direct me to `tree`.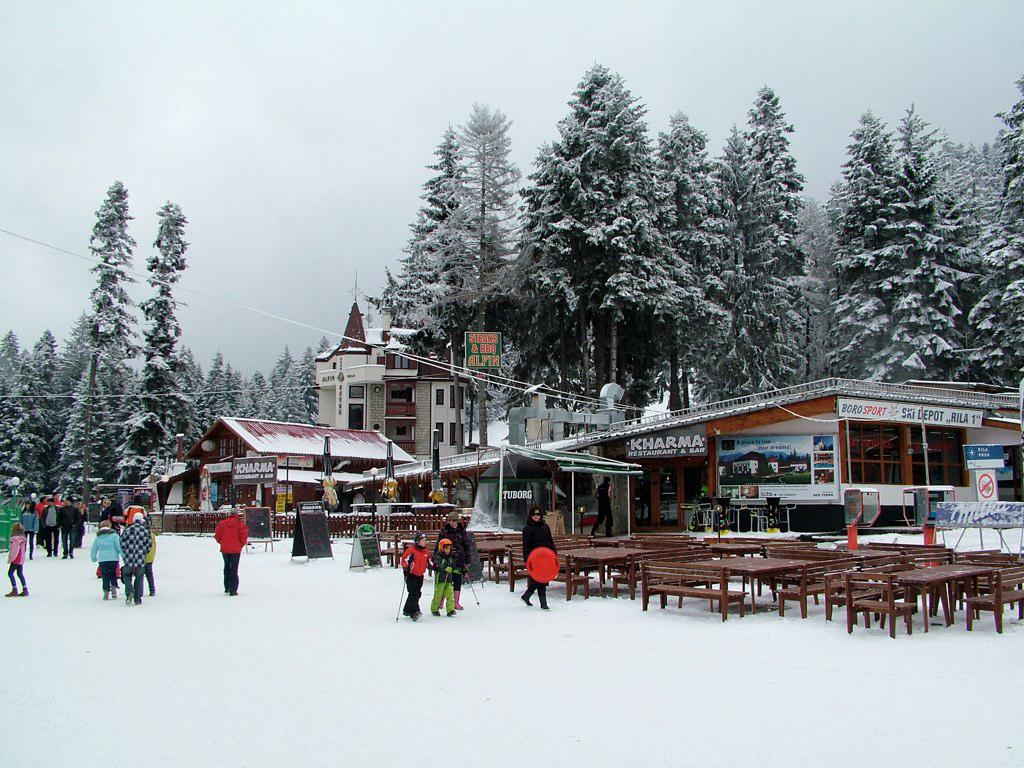
Direction: (33,331,64,397).
